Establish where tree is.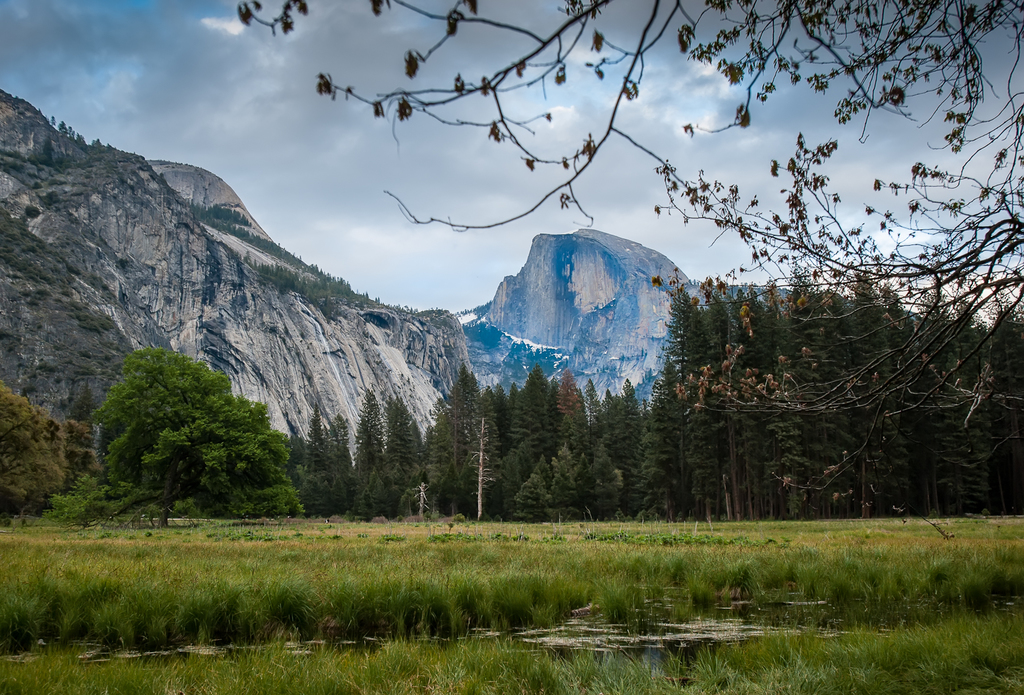
Established at 79,337,291,530.
